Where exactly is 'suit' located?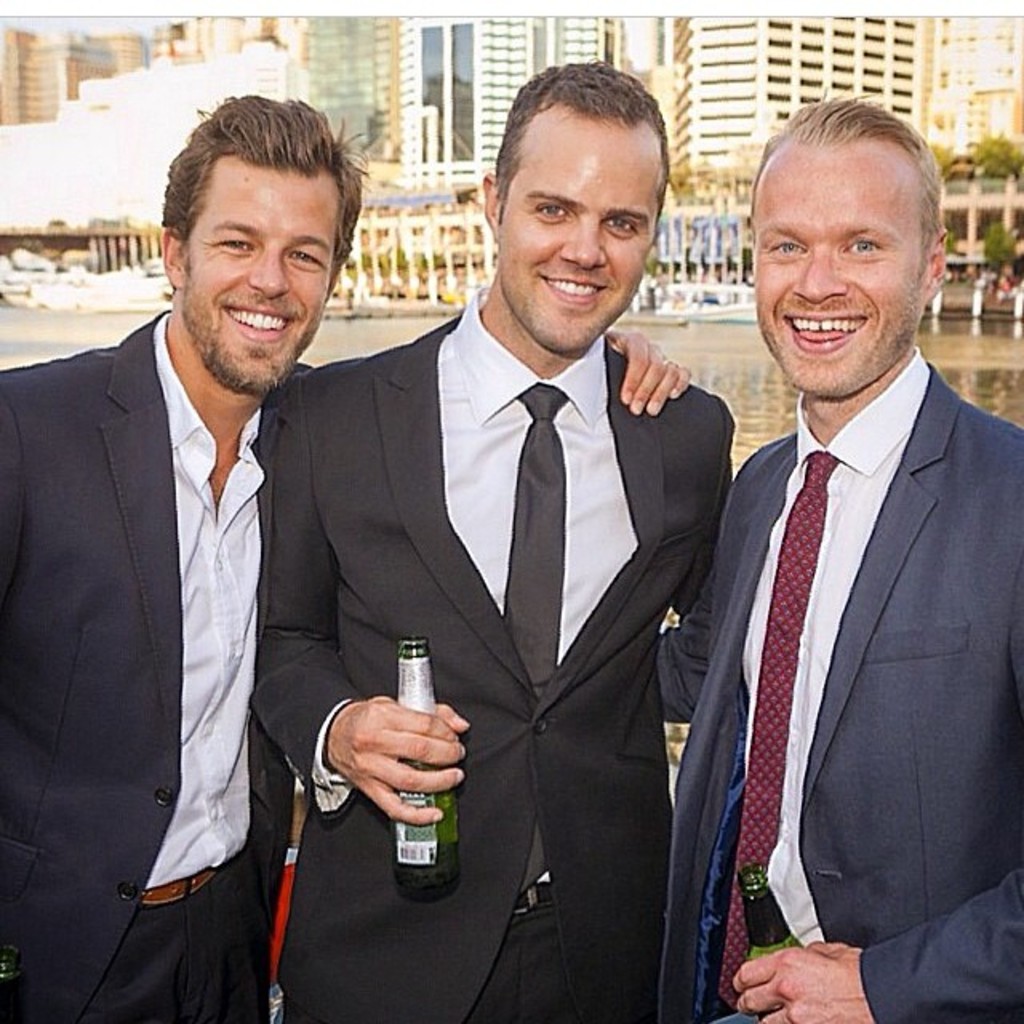
Its bounding box is l=0, t=312, r=310, b=1022.
